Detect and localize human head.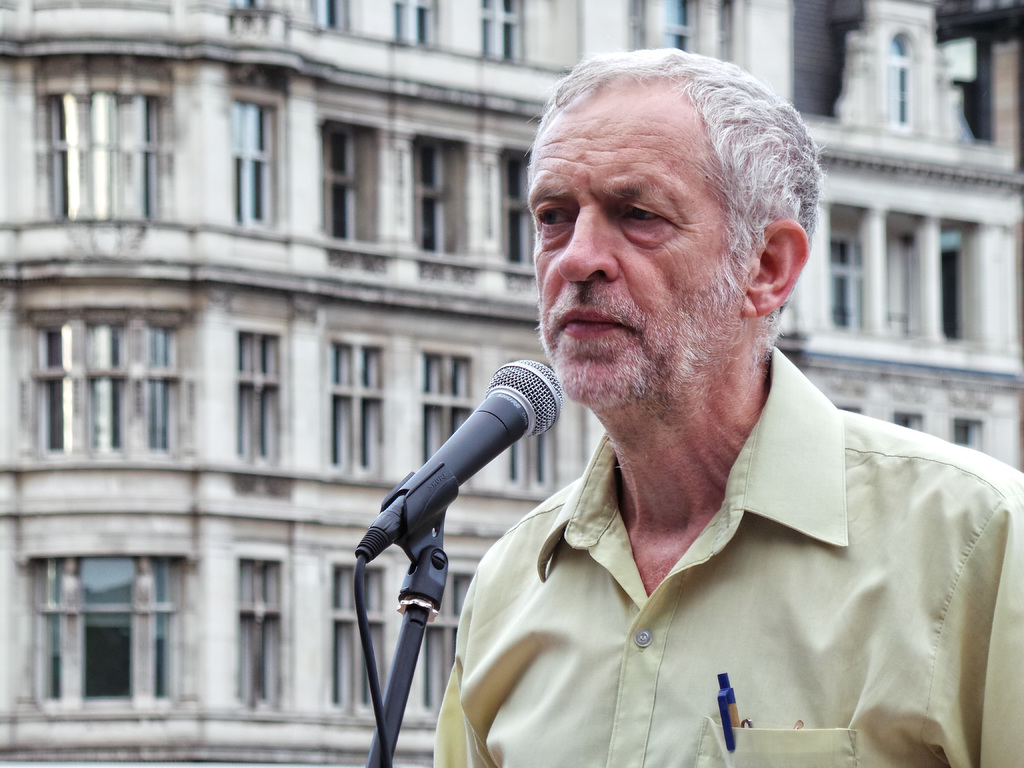
Localized at 526/46/826/407.
